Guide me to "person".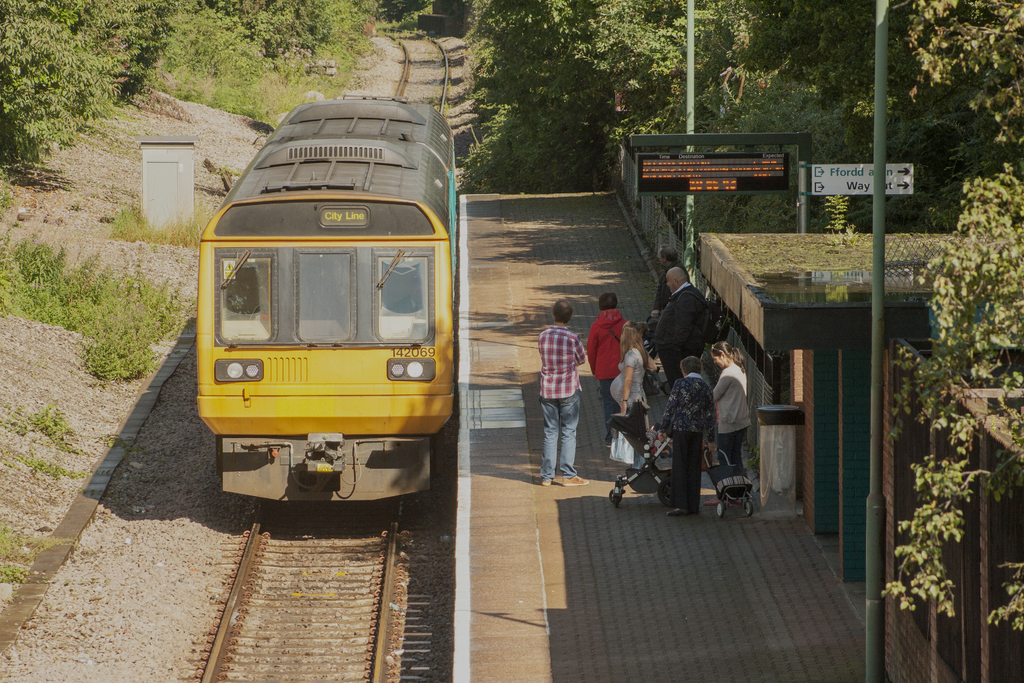
Guidance: <box>587,293,633,440</box>.
